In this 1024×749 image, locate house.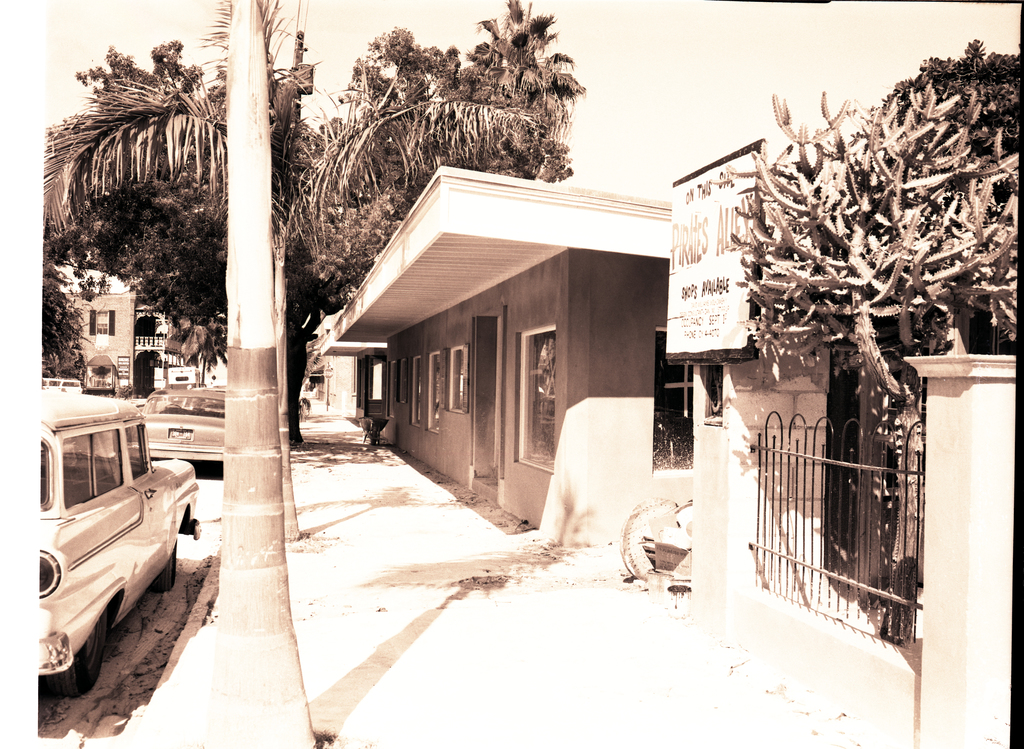
Bounding box: bbox(321, 164, 692, 531).
